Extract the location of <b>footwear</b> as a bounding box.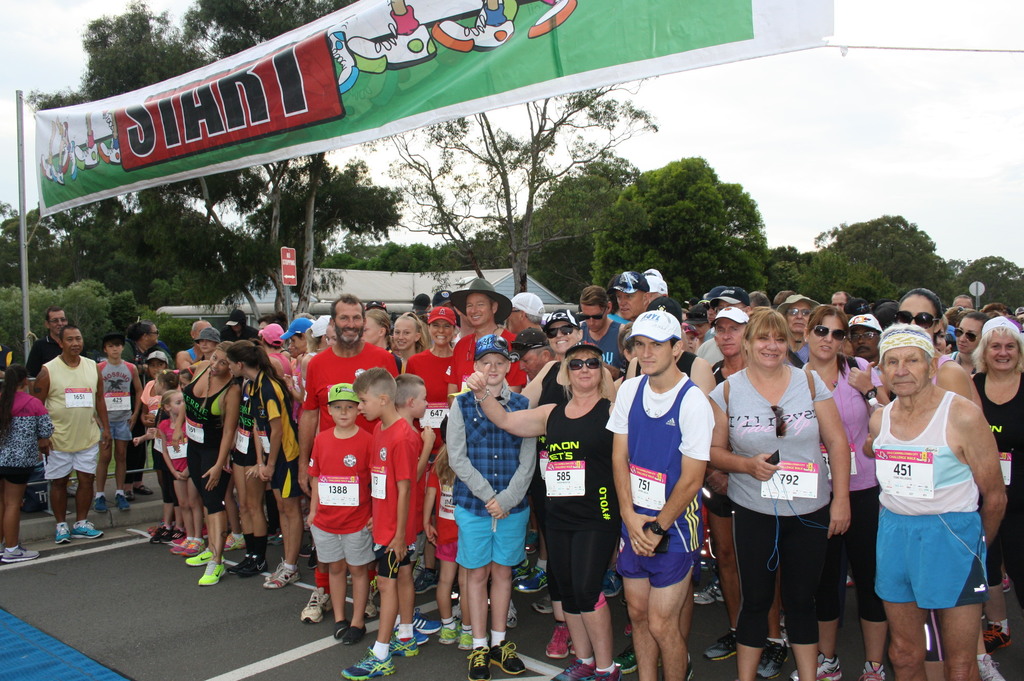
bbox=[184, 545, 204, 555].
